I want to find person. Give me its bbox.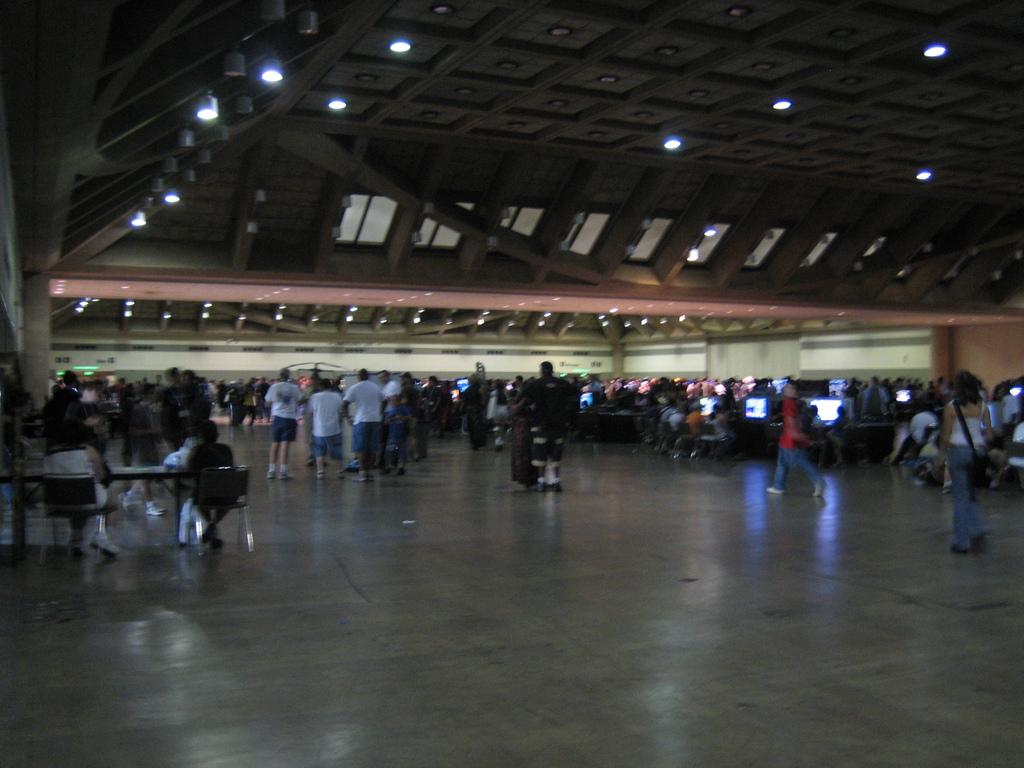
box(511, 360, 568, 490).
